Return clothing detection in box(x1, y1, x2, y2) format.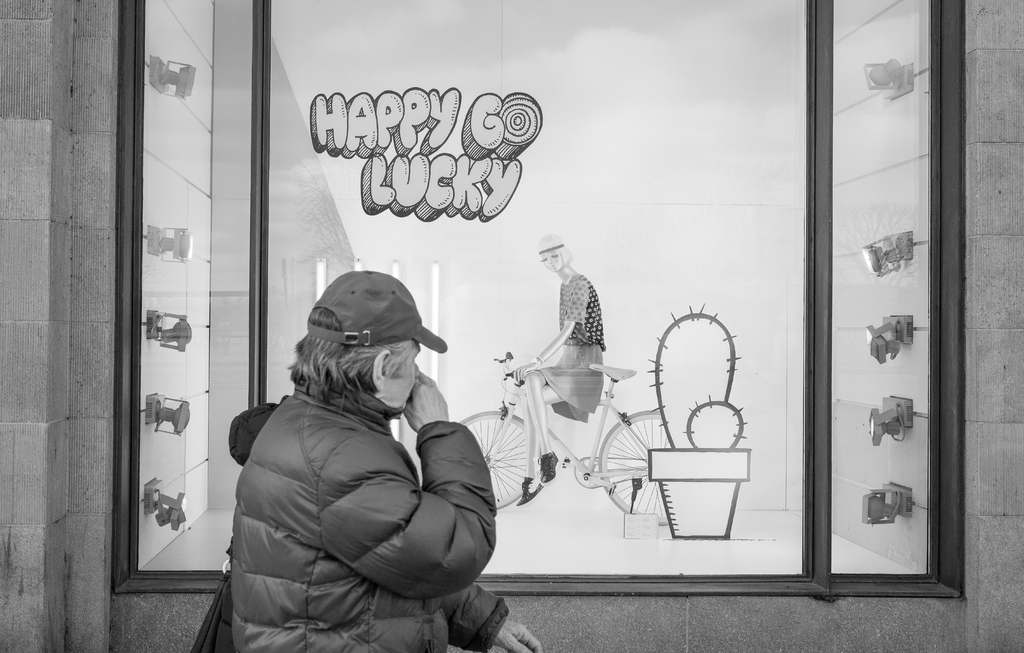
box(547, 281, 608, 424).
